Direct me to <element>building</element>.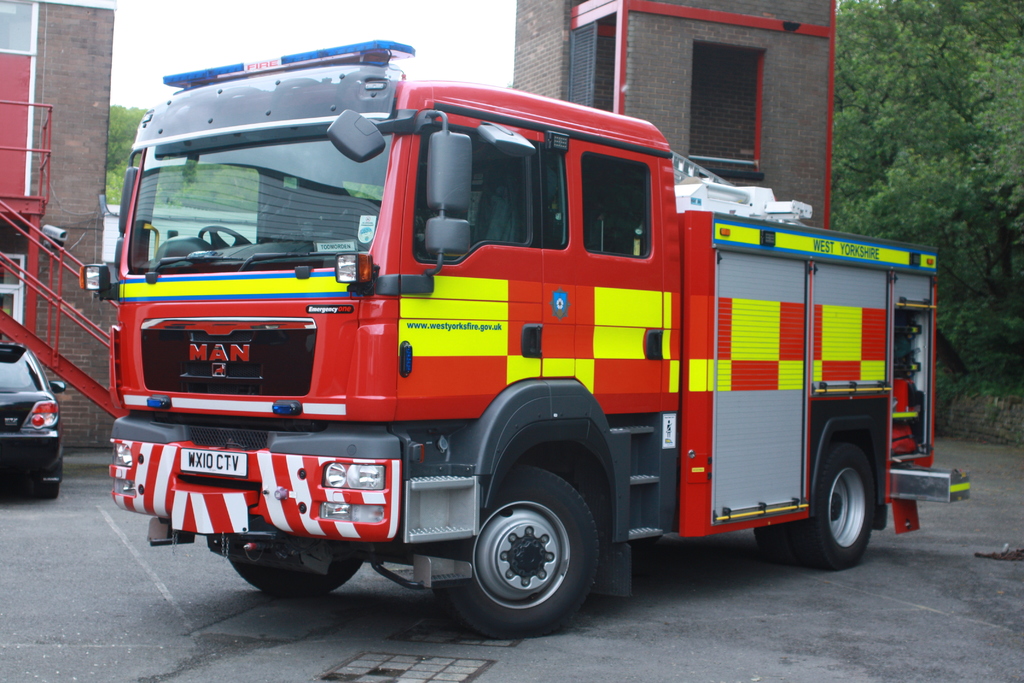
Direction: detection(0, 0, 118, 448).
